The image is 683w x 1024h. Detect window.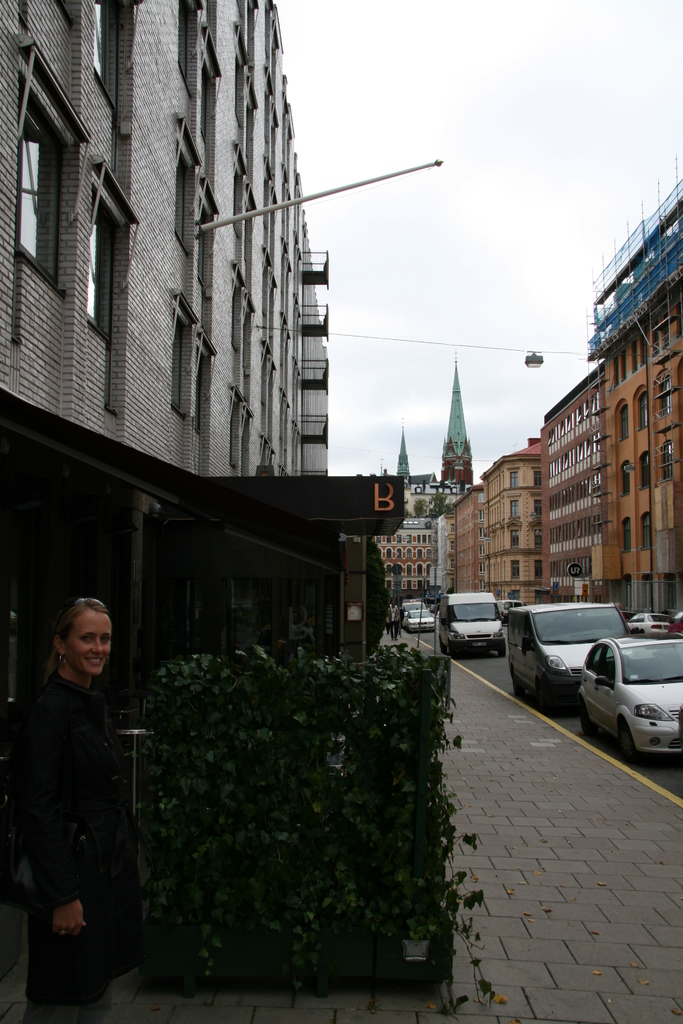
Detection: <box>532,590,545,604</box>.
